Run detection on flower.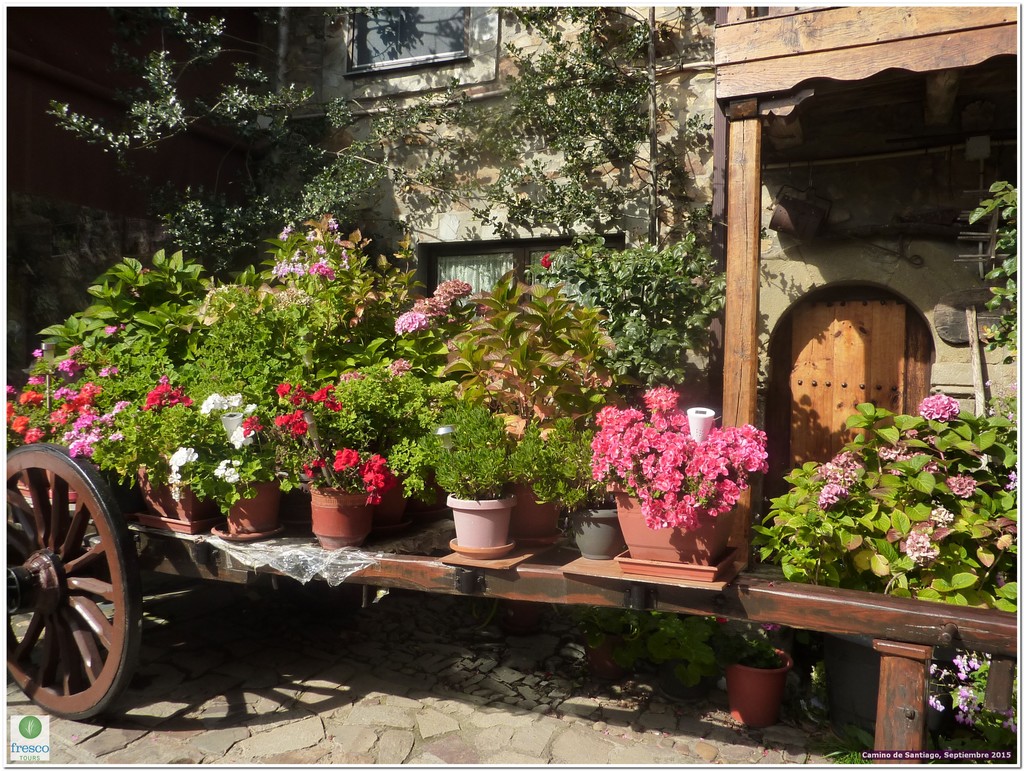
Result: region(429, 280, 472, 303).
